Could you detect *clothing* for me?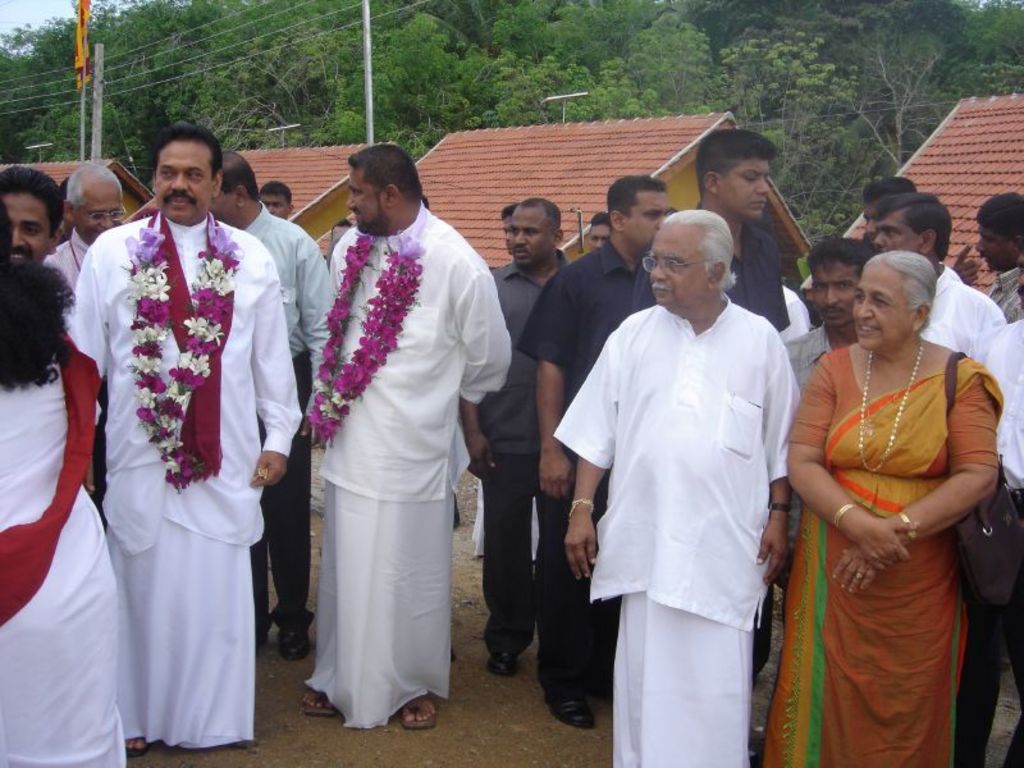
Detection result: (553, 297, 801, 767).
